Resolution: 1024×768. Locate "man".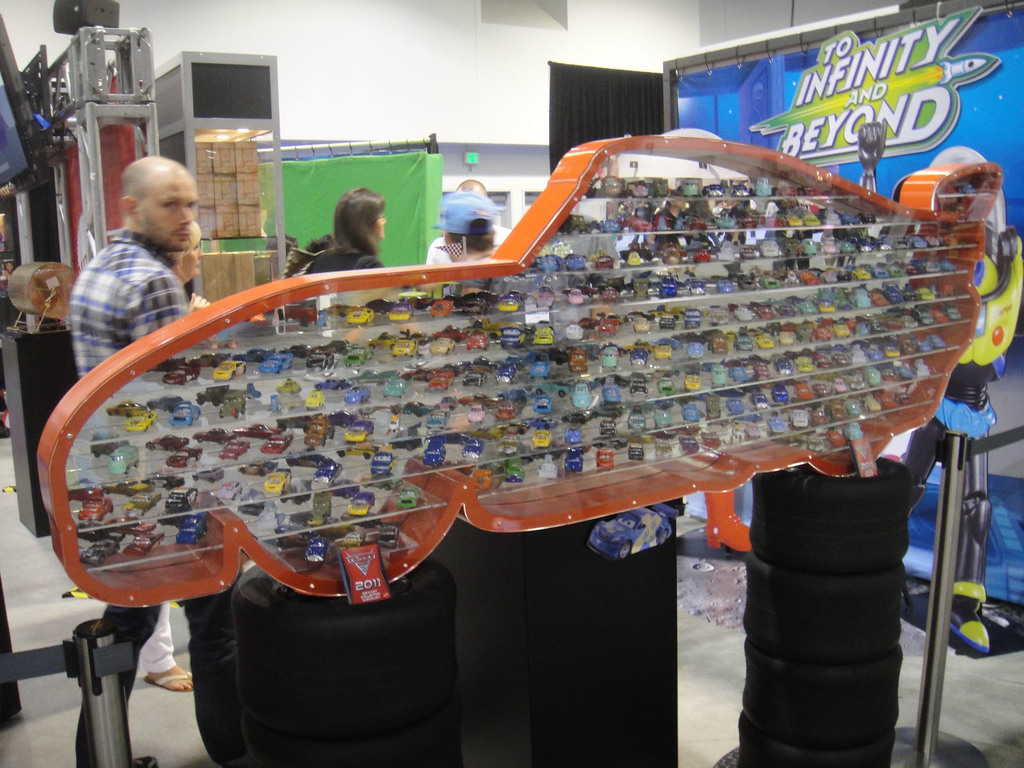
<bbox>70, 138, 221, 335</bbox>.
